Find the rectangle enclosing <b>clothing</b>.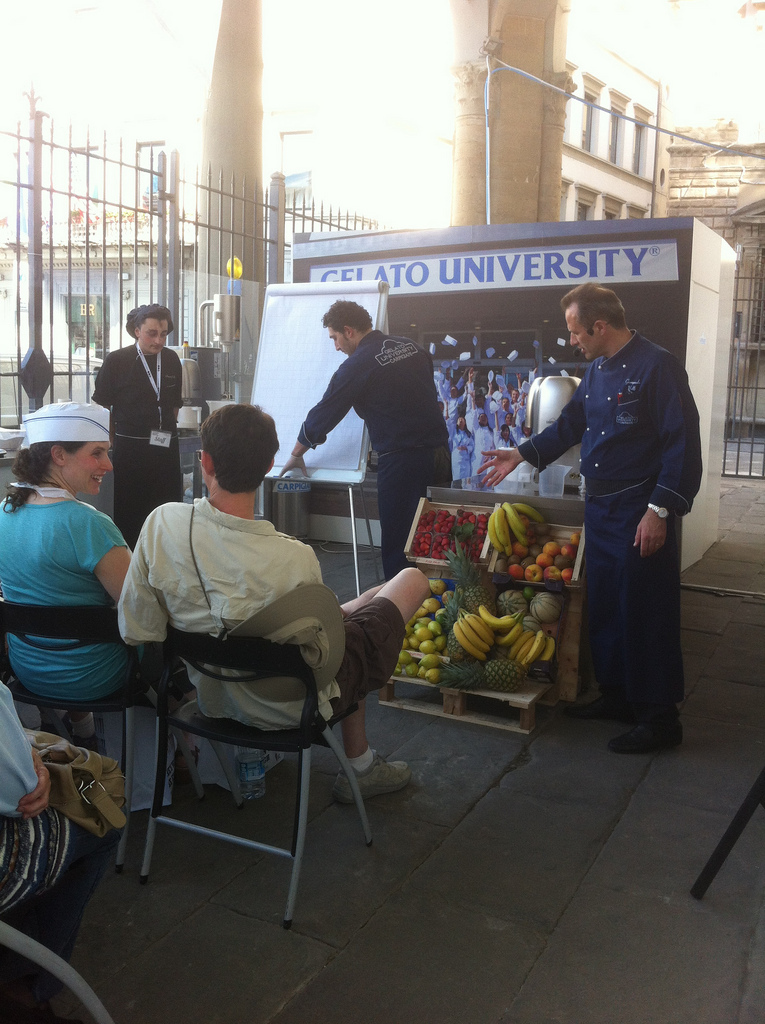
crop(118, 497, 407, 774).
